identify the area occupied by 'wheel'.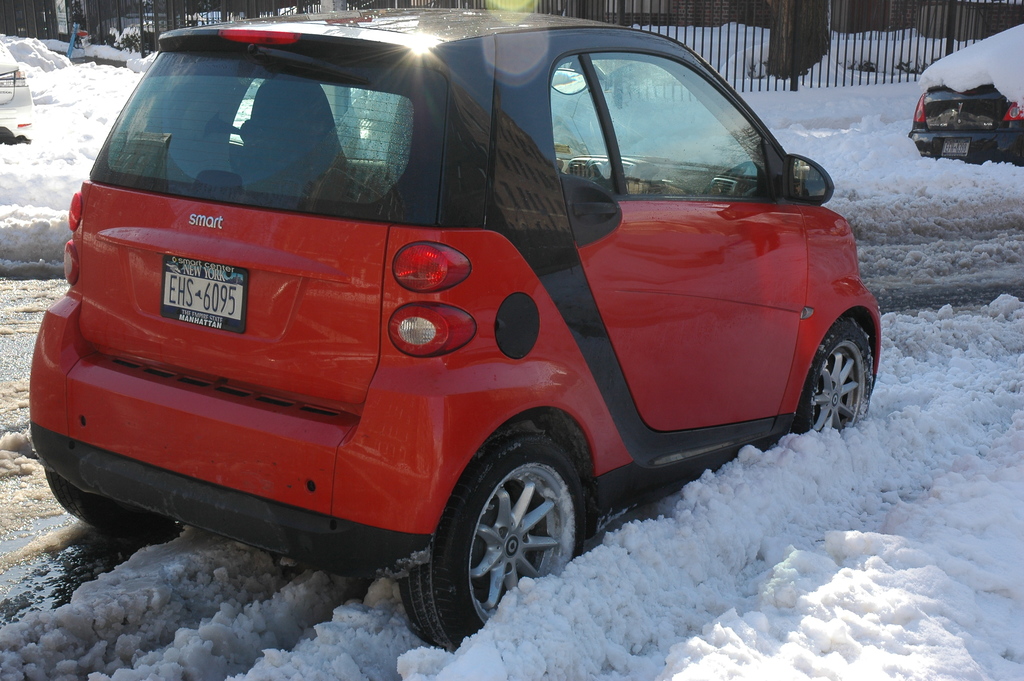
Area: bbox(807, 322, 874, 444).
